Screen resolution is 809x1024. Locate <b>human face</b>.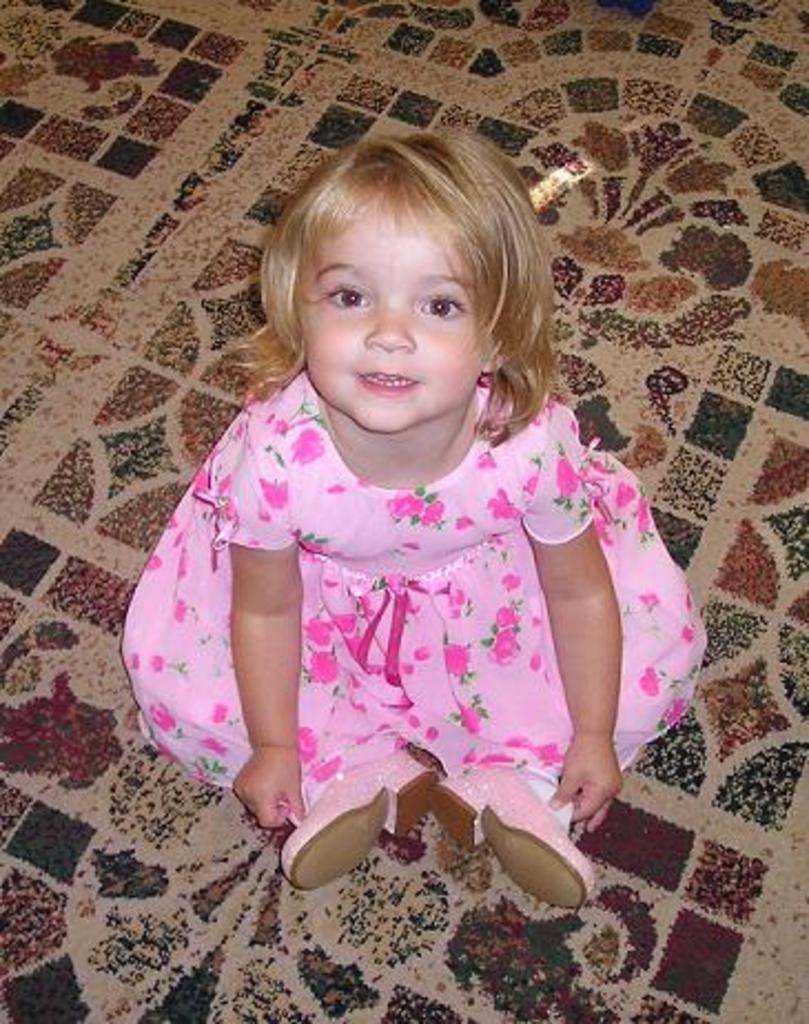
297/215/488/434.
